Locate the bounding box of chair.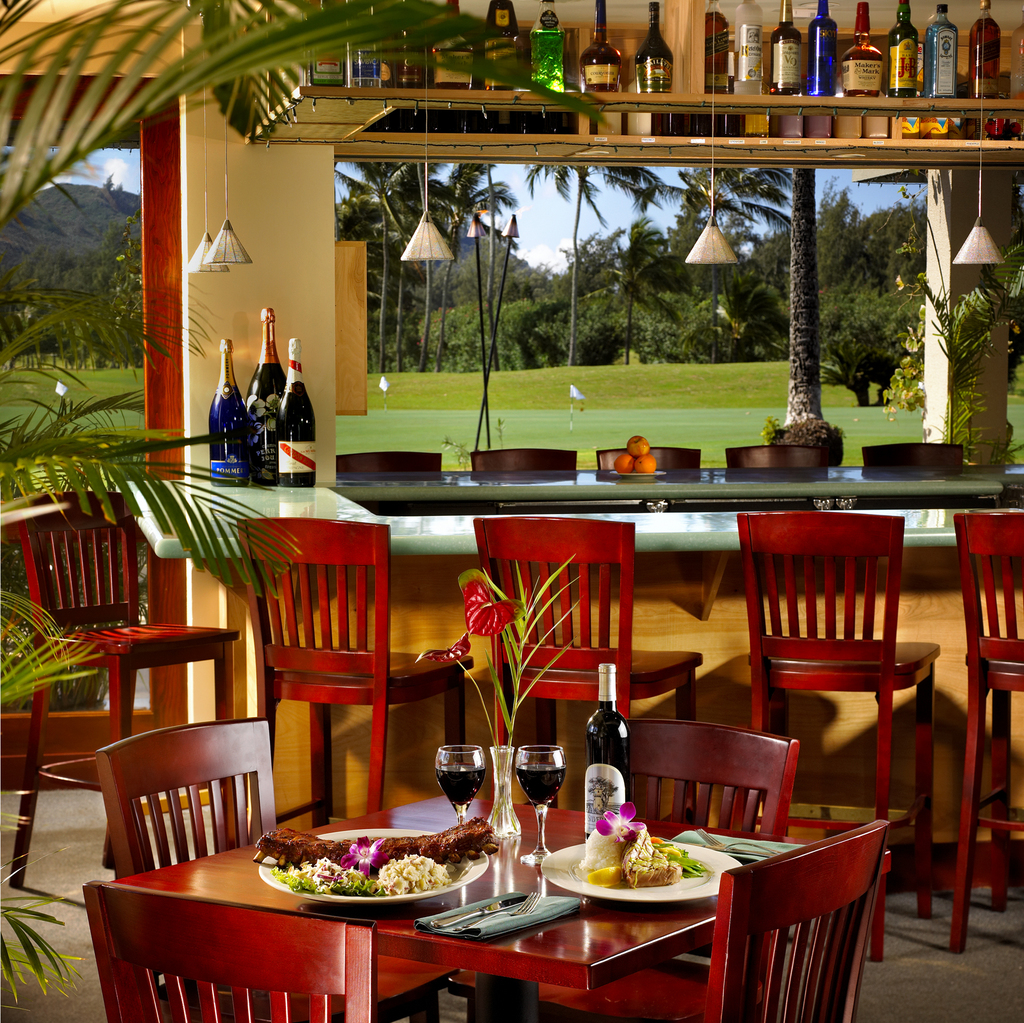
Bounding box: bbox(92, 716, 278, 876).
